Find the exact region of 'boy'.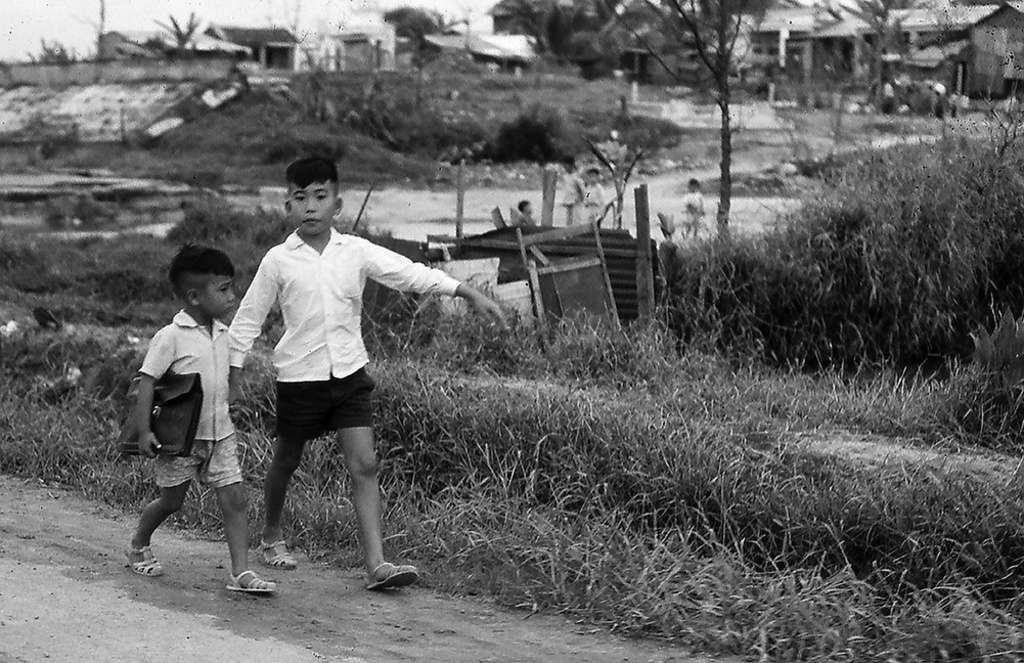
Exact region: locate(182, 116, 458, 601).
